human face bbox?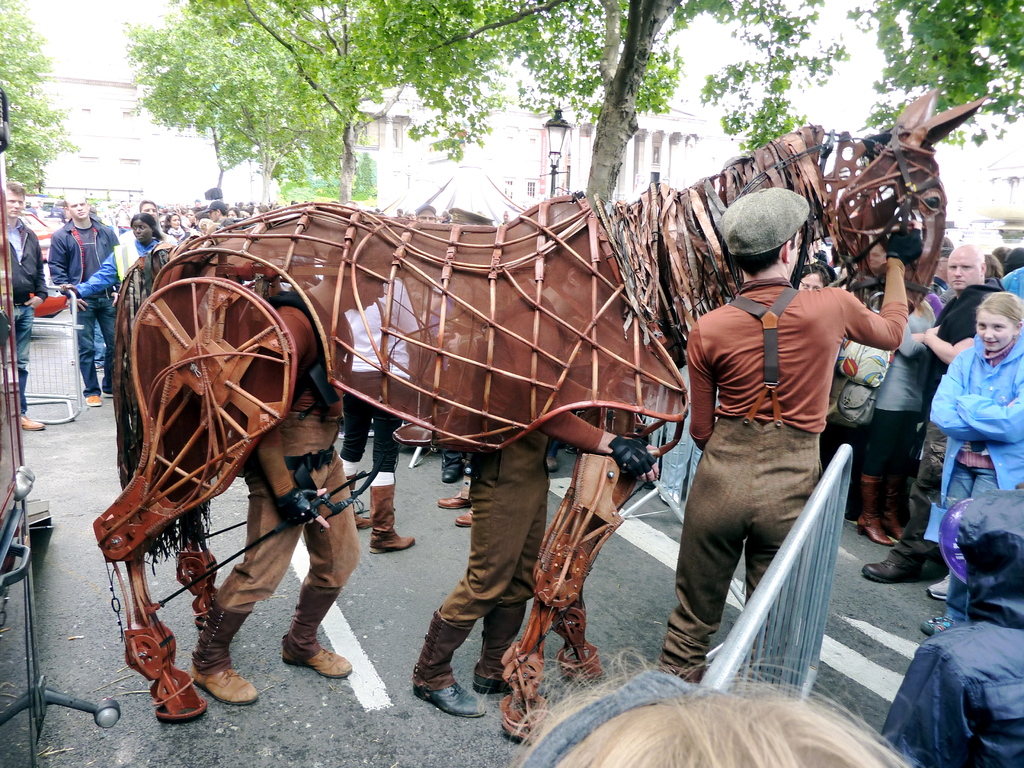
detection(800, 271, 821, 289)
